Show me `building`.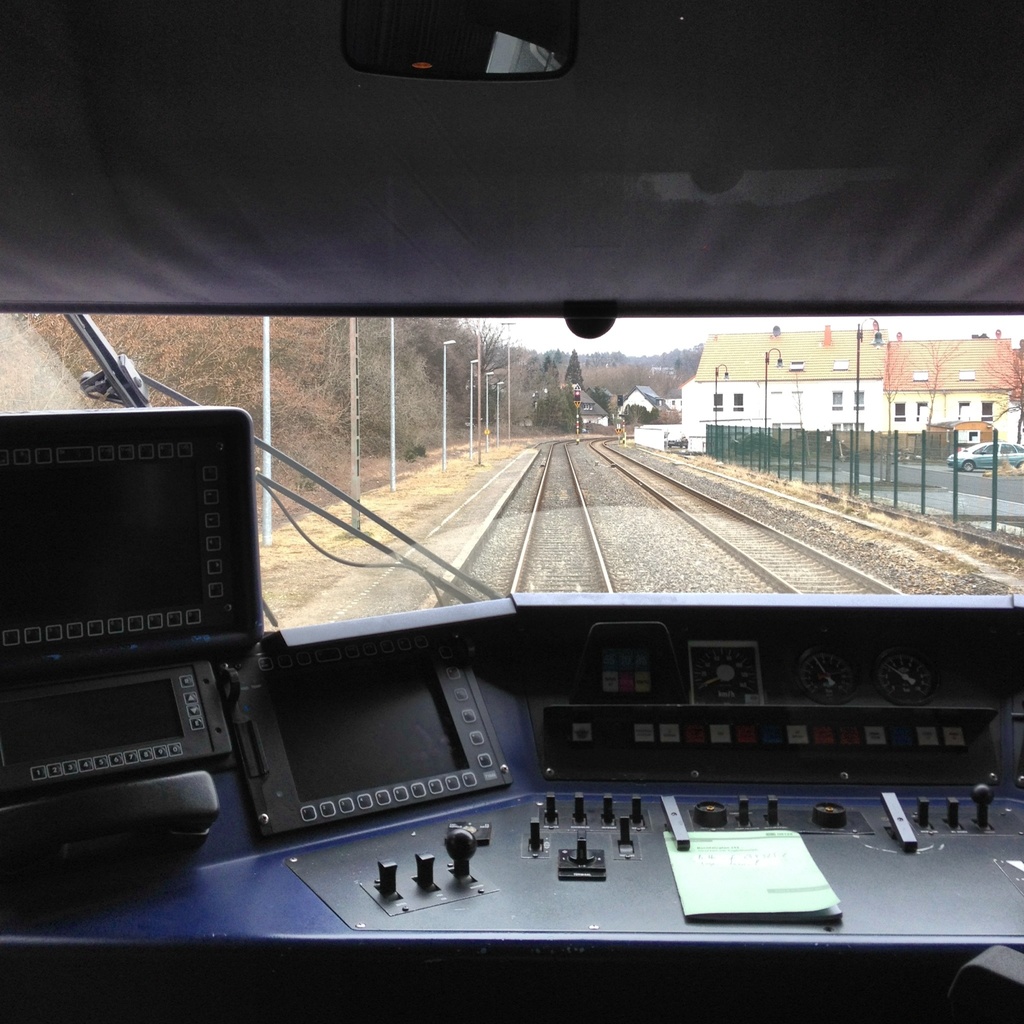
`building` is here: 682,326,889,456.
